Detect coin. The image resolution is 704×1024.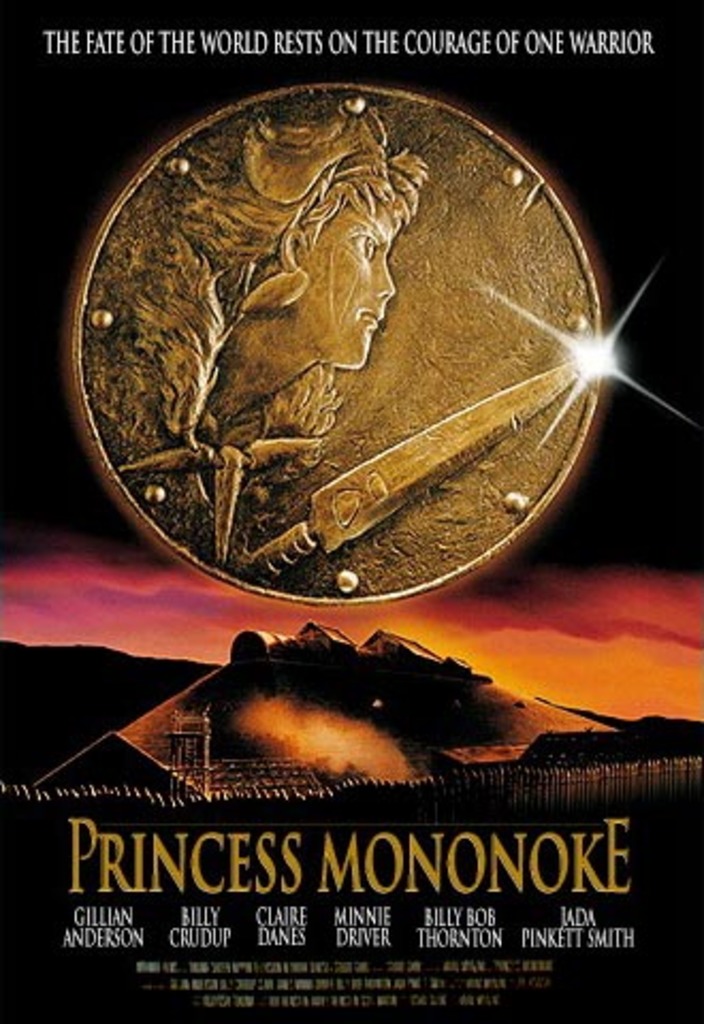
bbox=(70, 75, 606, 599).
